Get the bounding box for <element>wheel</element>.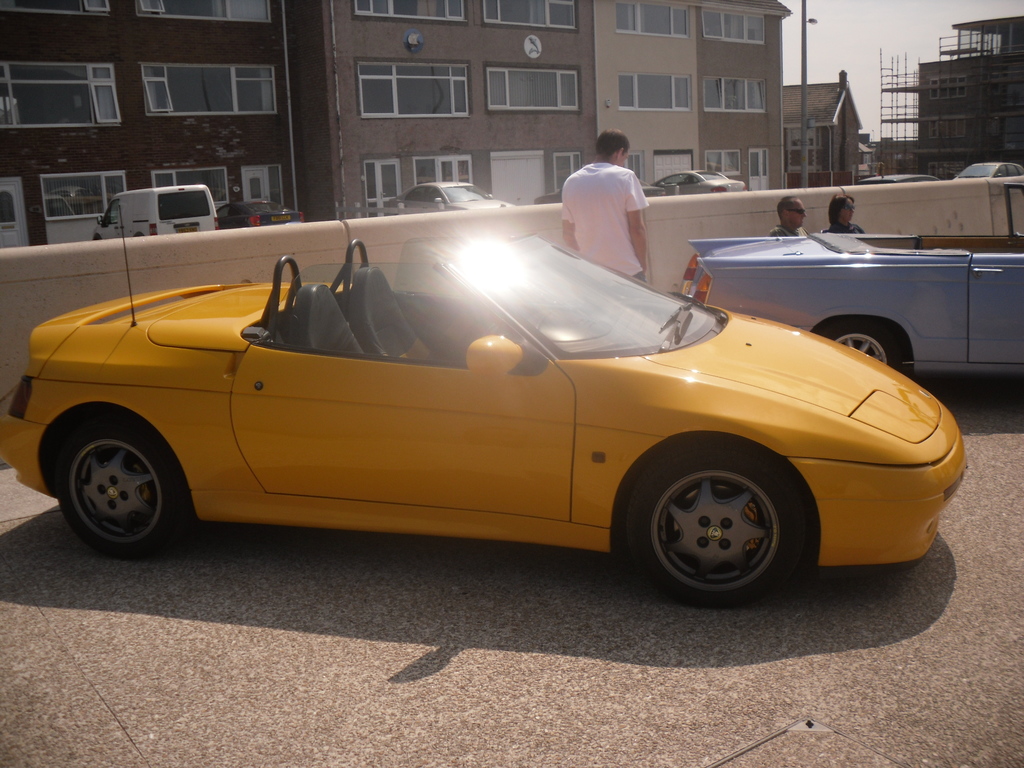
region(624, 454, 817, 591).
